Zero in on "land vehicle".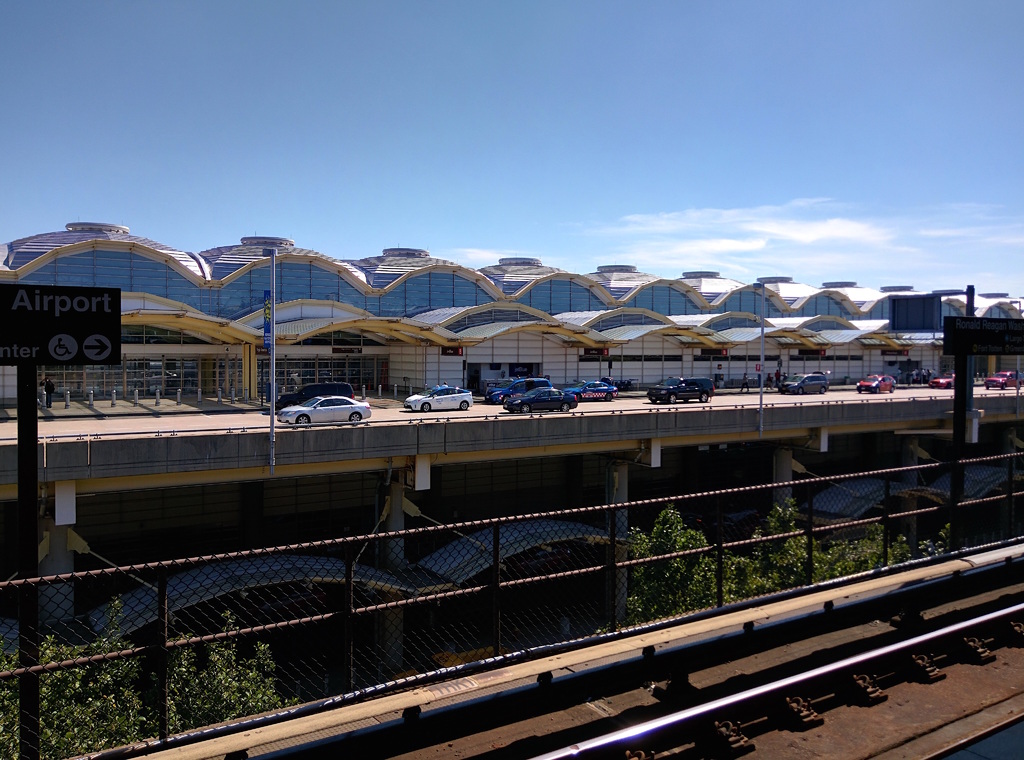
Zeroed in: box=[646, 374, 715, 401].
